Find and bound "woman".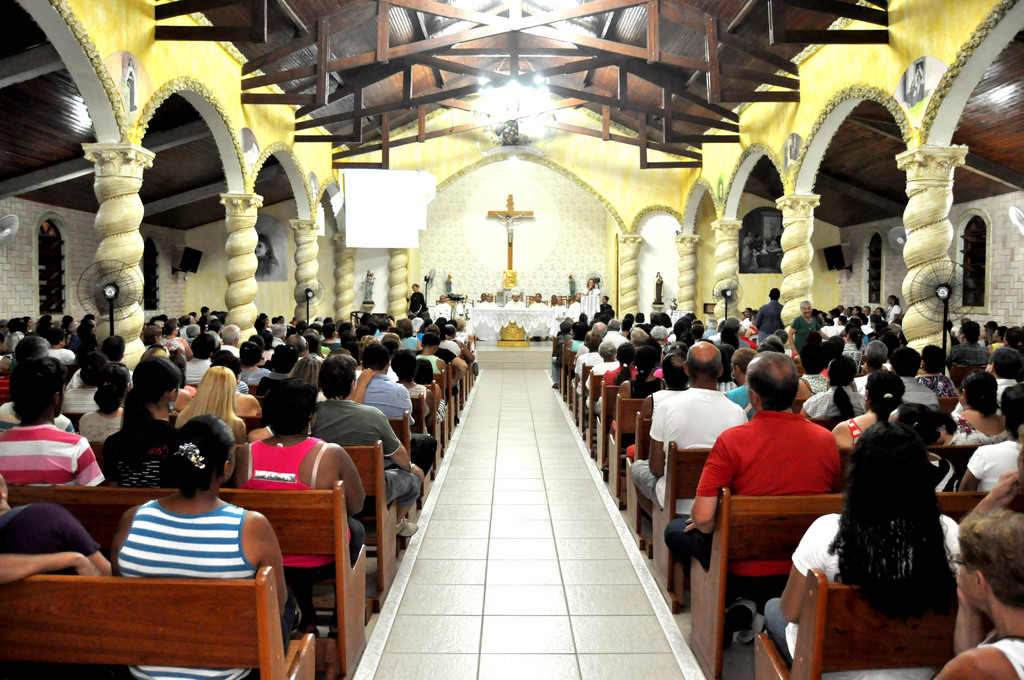
Bound: {"left": 959, "top": 379, "right": 1016, "bottom": 442}.
